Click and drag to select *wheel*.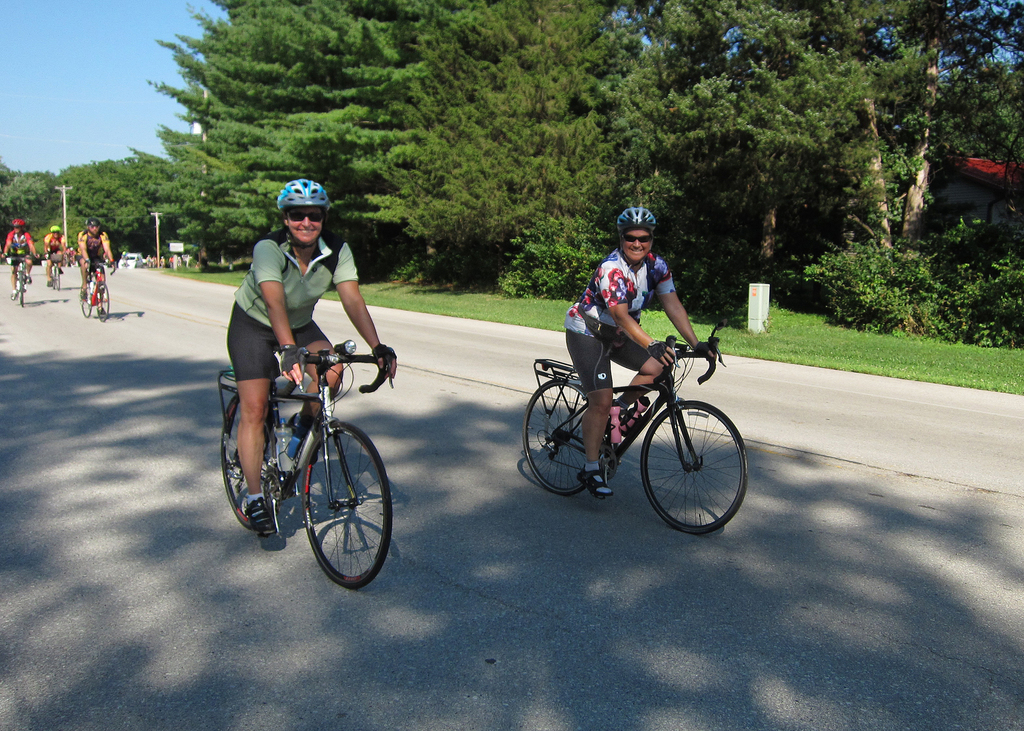
Selection: [left=98, top=284, right=109, bottom=322].
